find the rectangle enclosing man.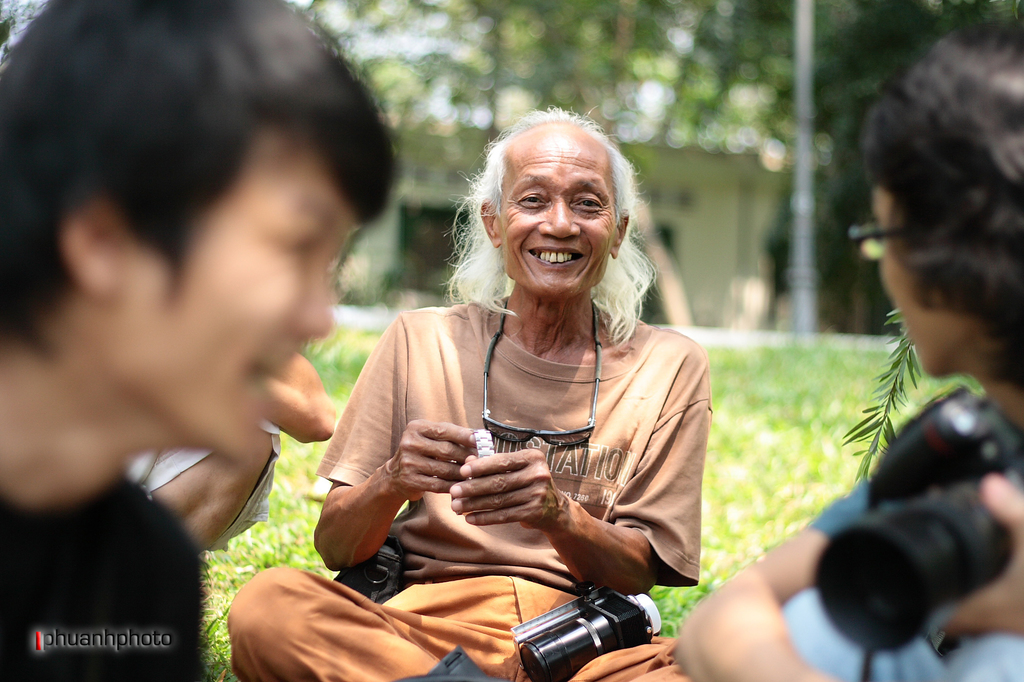
0, 0, 401, 681.
